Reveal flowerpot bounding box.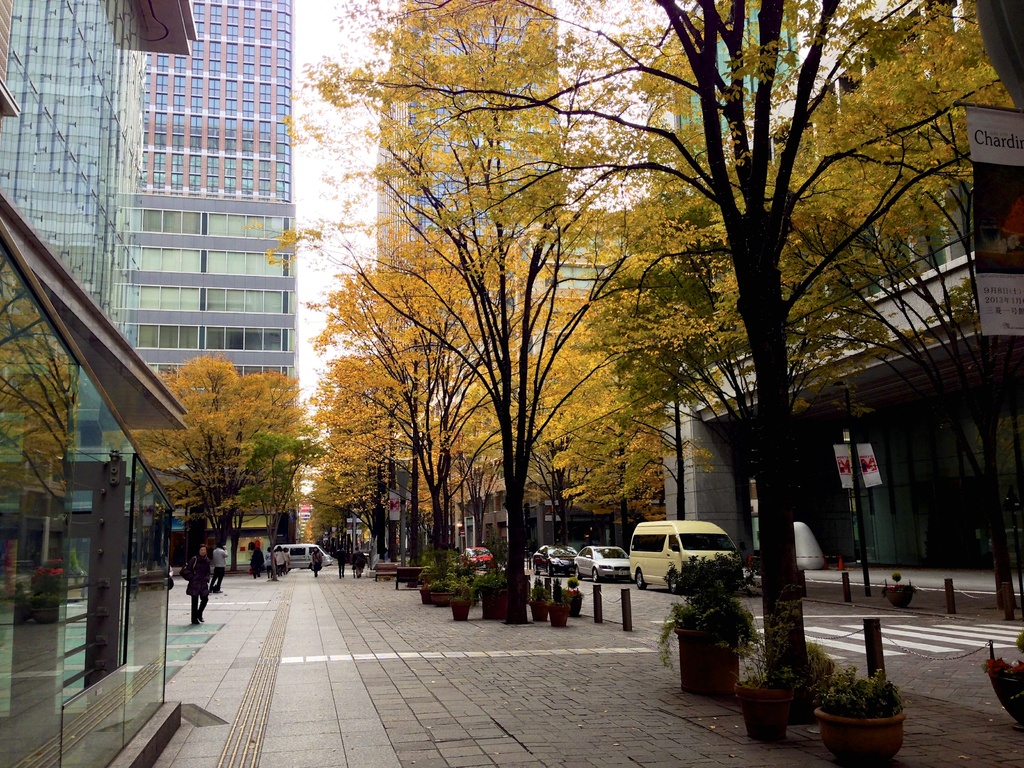
Revealed: locate(479, 587, 508, 623).
